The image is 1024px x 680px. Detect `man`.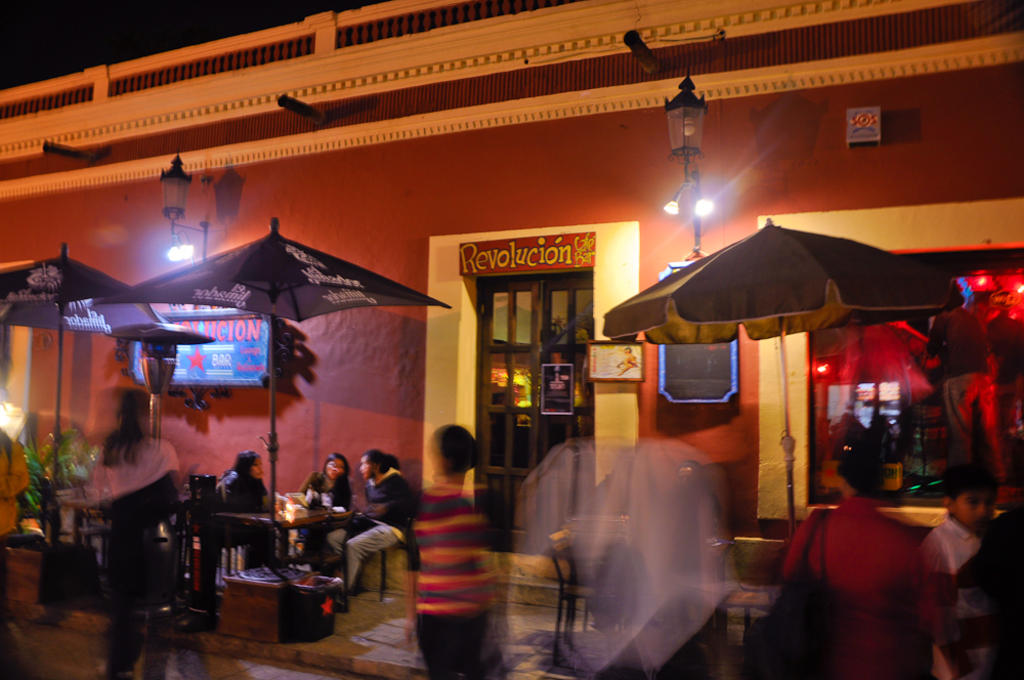
Detection: [326, 442, 415, 593].
